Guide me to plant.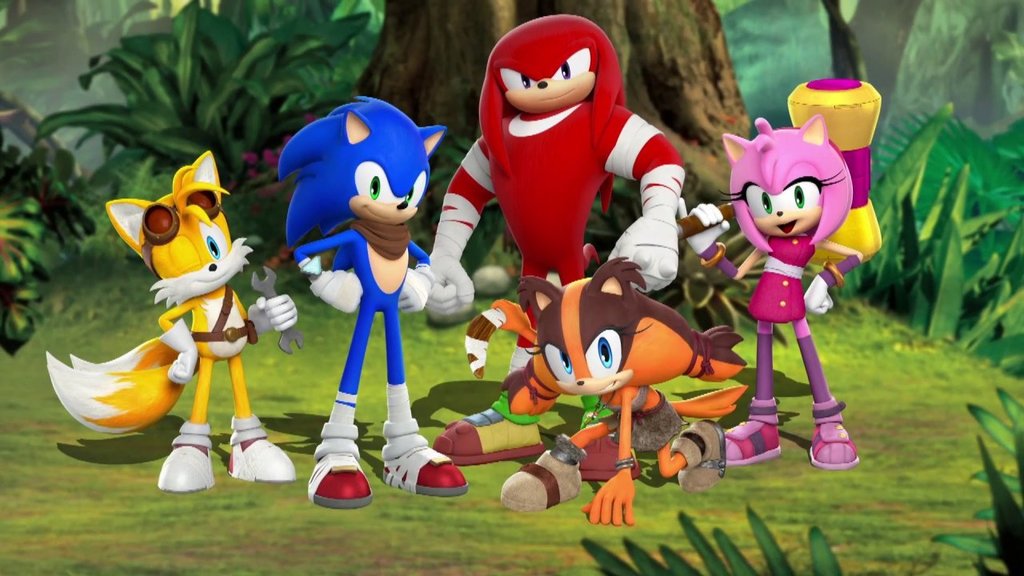
Guidance: {"x1": 853, "y1": 103, "x2": 1023, "y2": 398}.
